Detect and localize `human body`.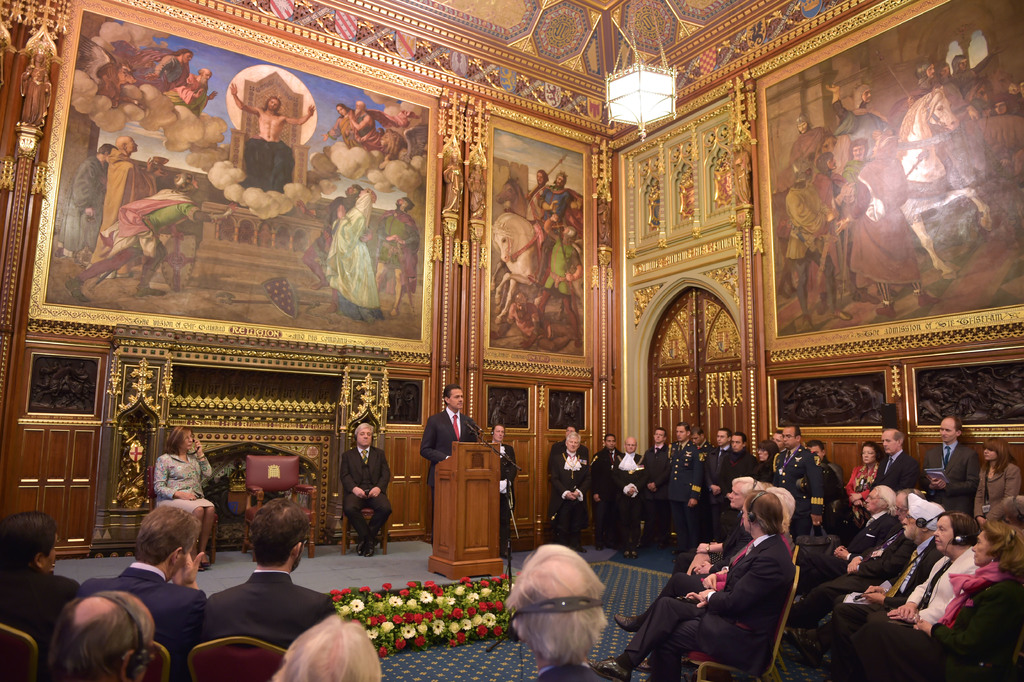
Localized at <region>328, 181, 383, 317</region>.
